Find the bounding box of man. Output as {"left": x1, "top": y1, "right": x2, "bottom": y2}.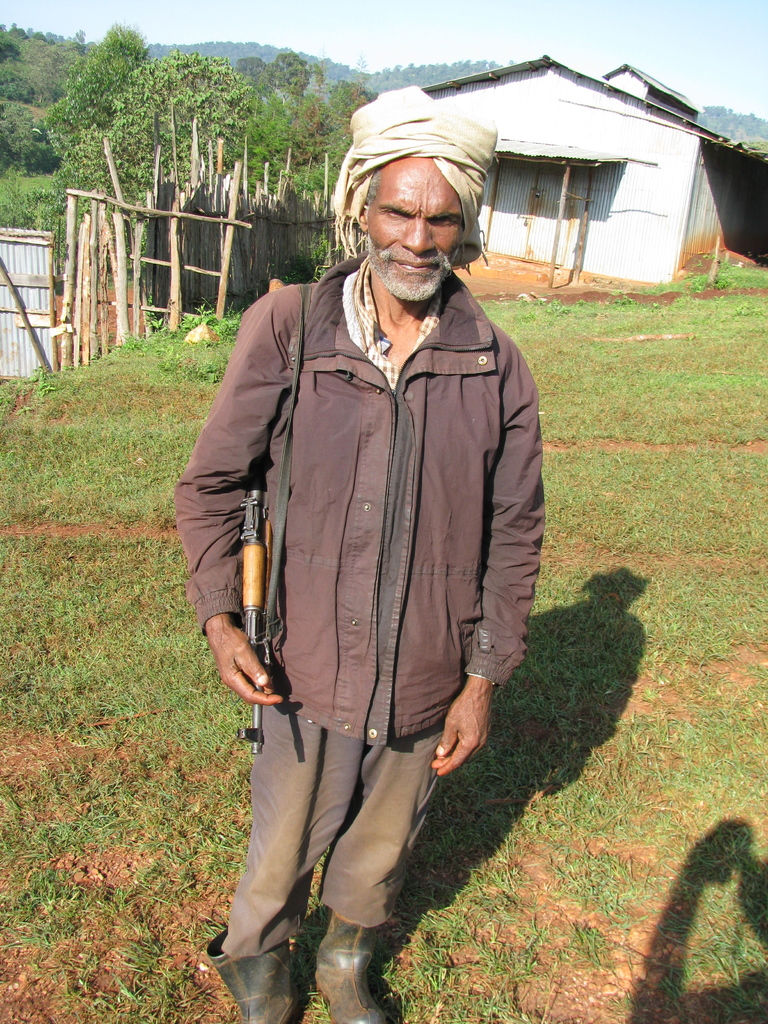
{"left": 174, "top": 92, "right": 548, "bottom": 973}.
